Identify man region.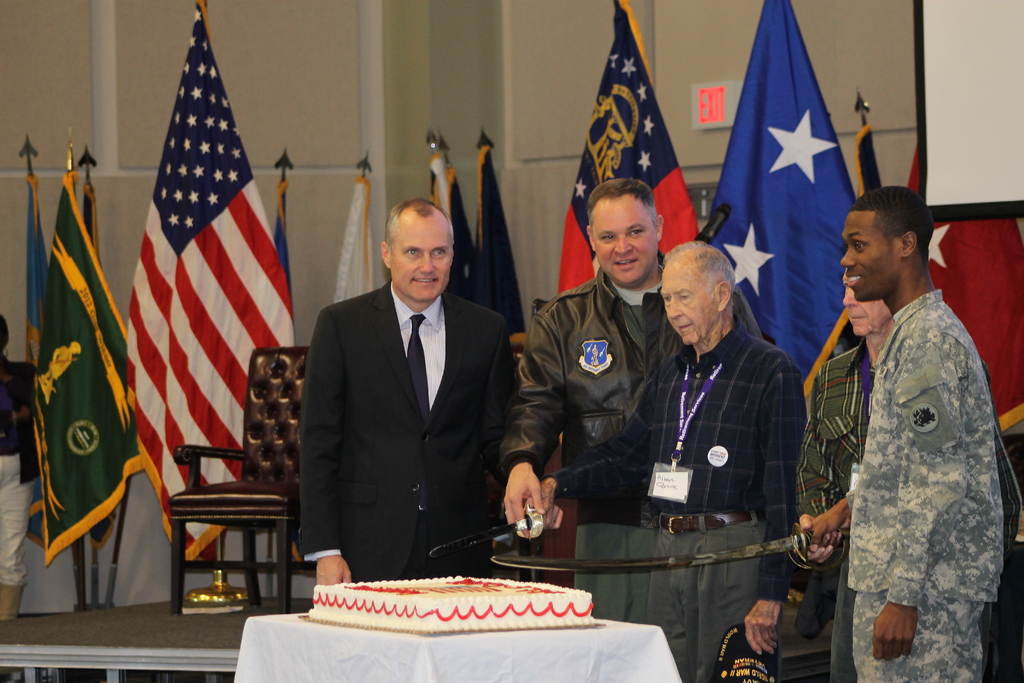
Region: crop(296, 194, 519, 588).
